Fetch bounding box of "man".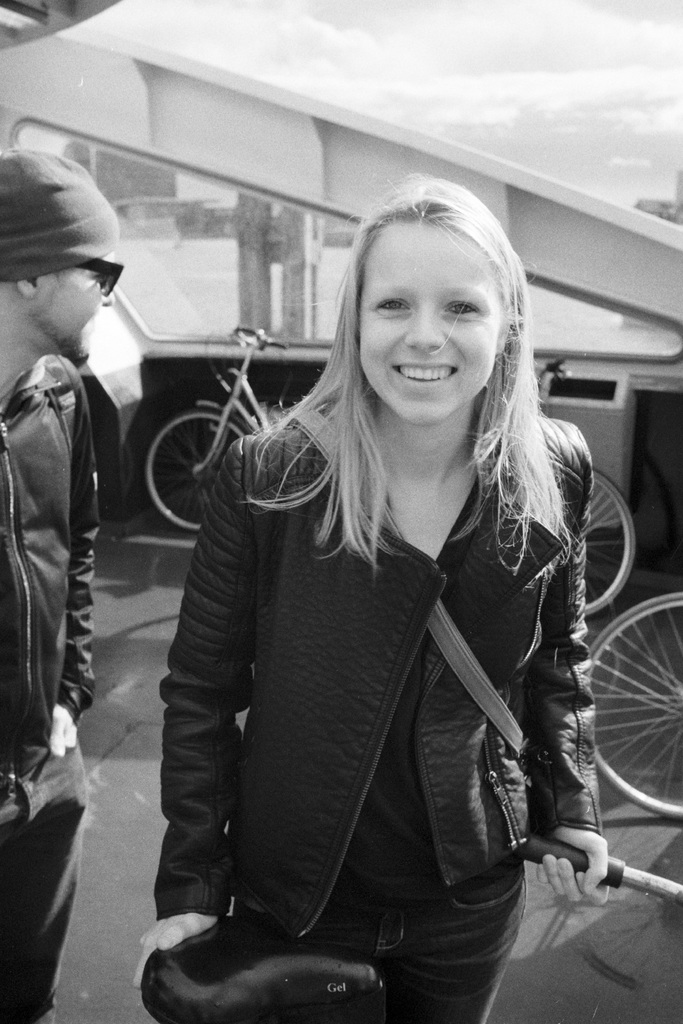
Bbox: <box>7,175,134,879</box>.
